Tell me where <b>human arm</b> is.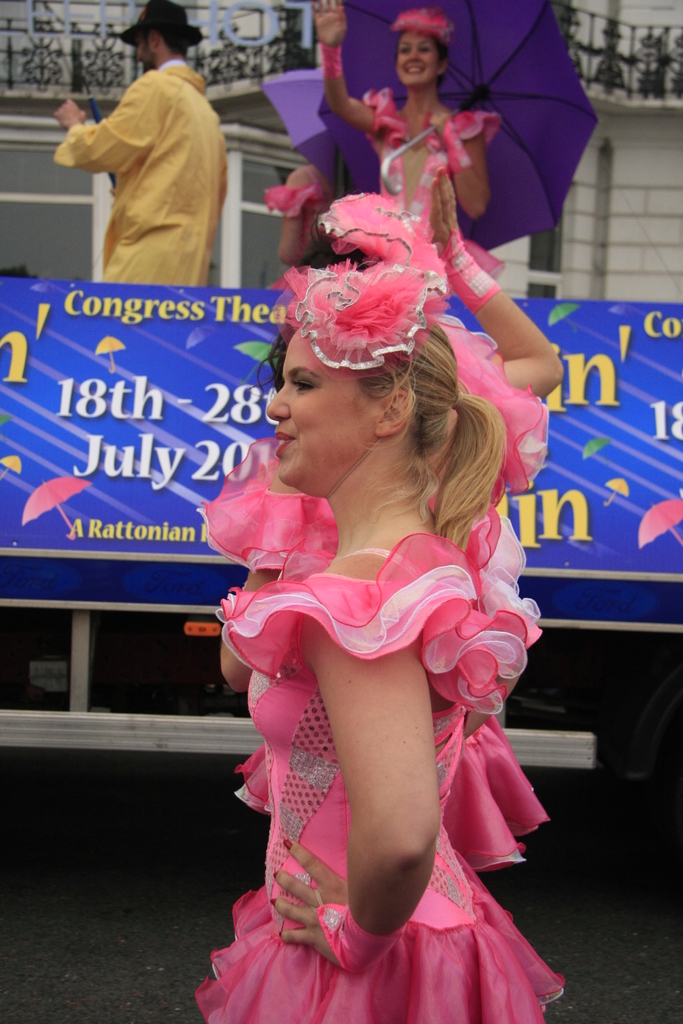
<b>human arm</b> is at <bbox>424, 106, 490, 220</bbox>.
